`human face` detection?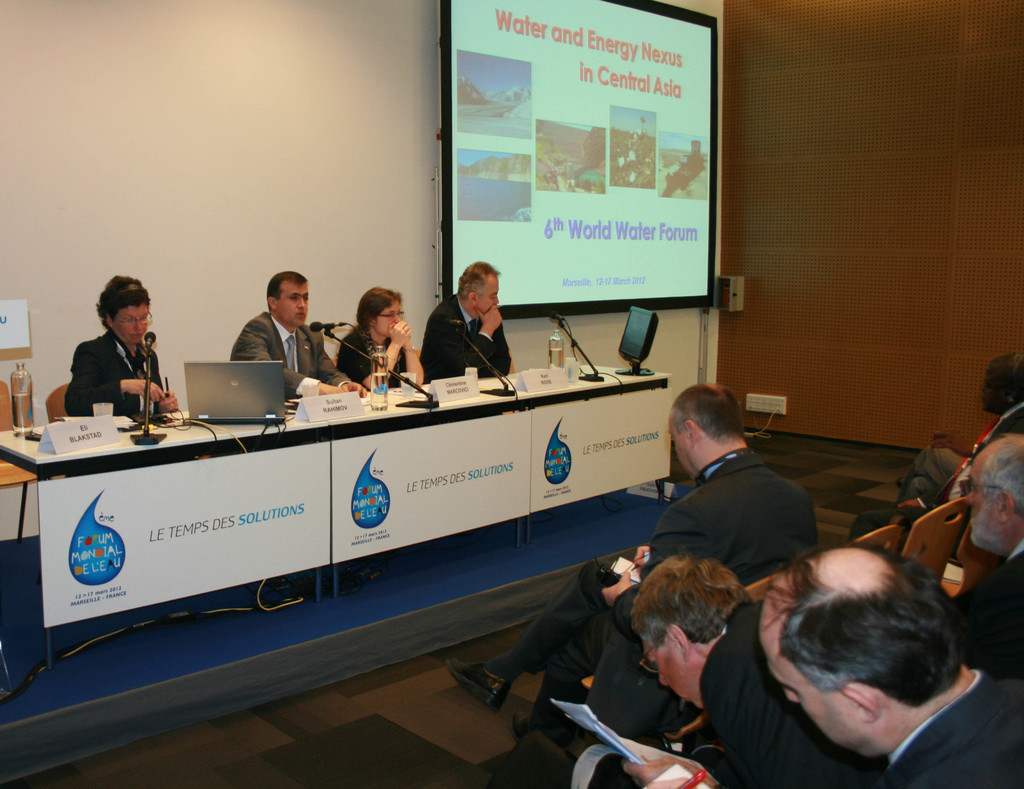
{"x1": 642, "y1": 646, "x2": 701, "y2": 709}
